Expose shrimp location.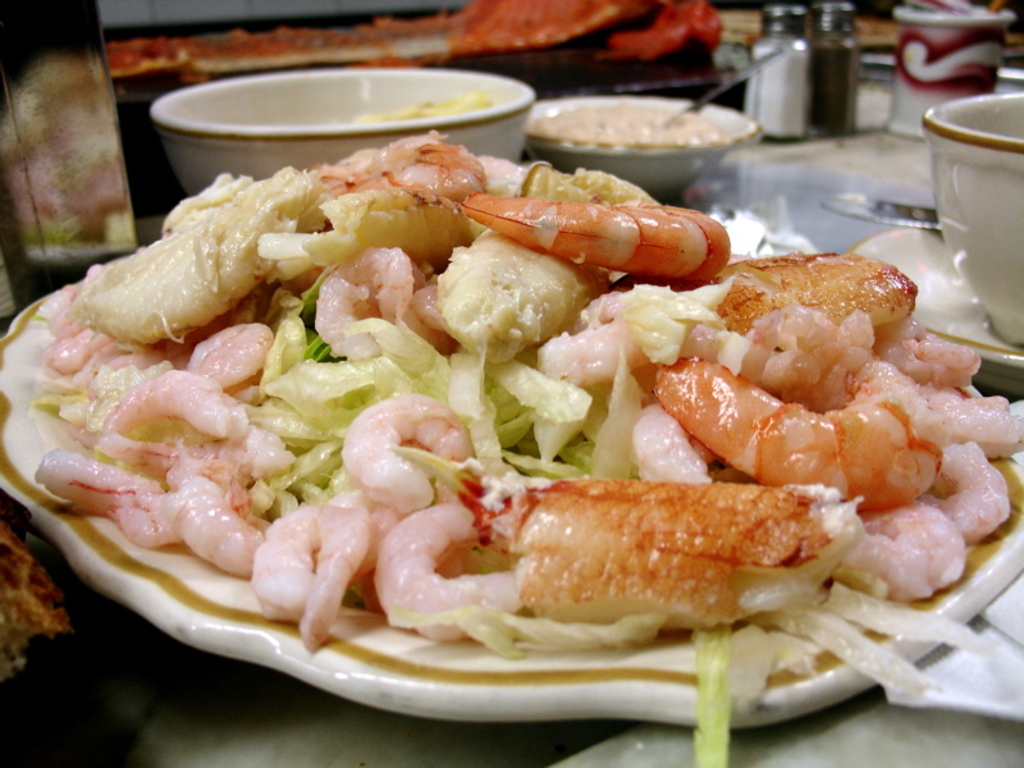
Exposed at [left=653, top=302, right=942, bottom=508].
